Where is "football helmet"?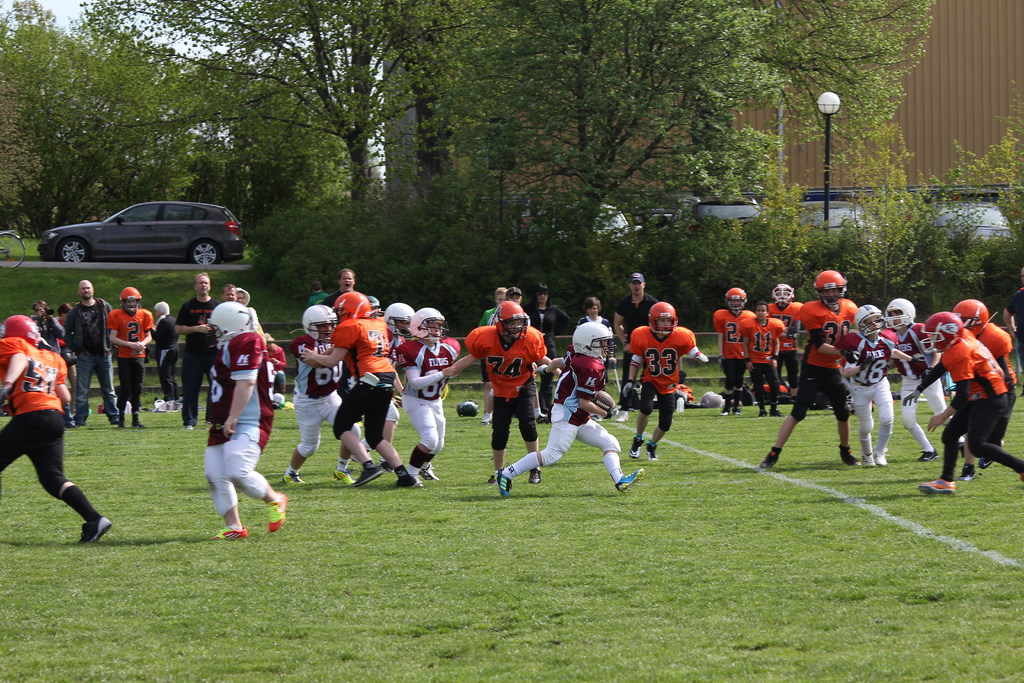
773,281,798,308.
